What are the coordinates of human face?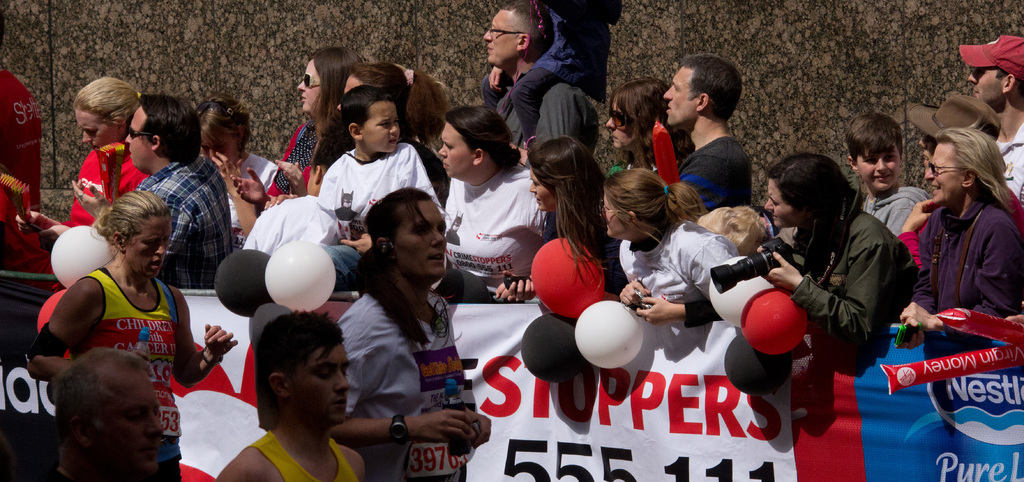
pyautogui.locateOnScreen(129, 214, 172, 279).
